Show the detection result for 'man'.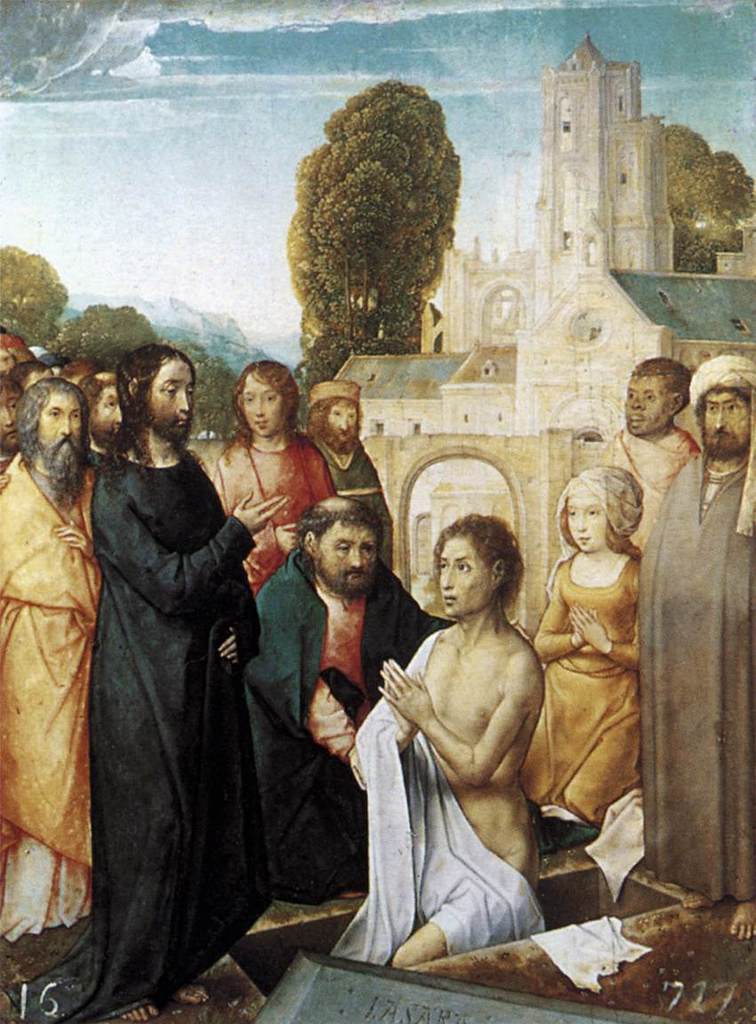
(310,380,398,574).
